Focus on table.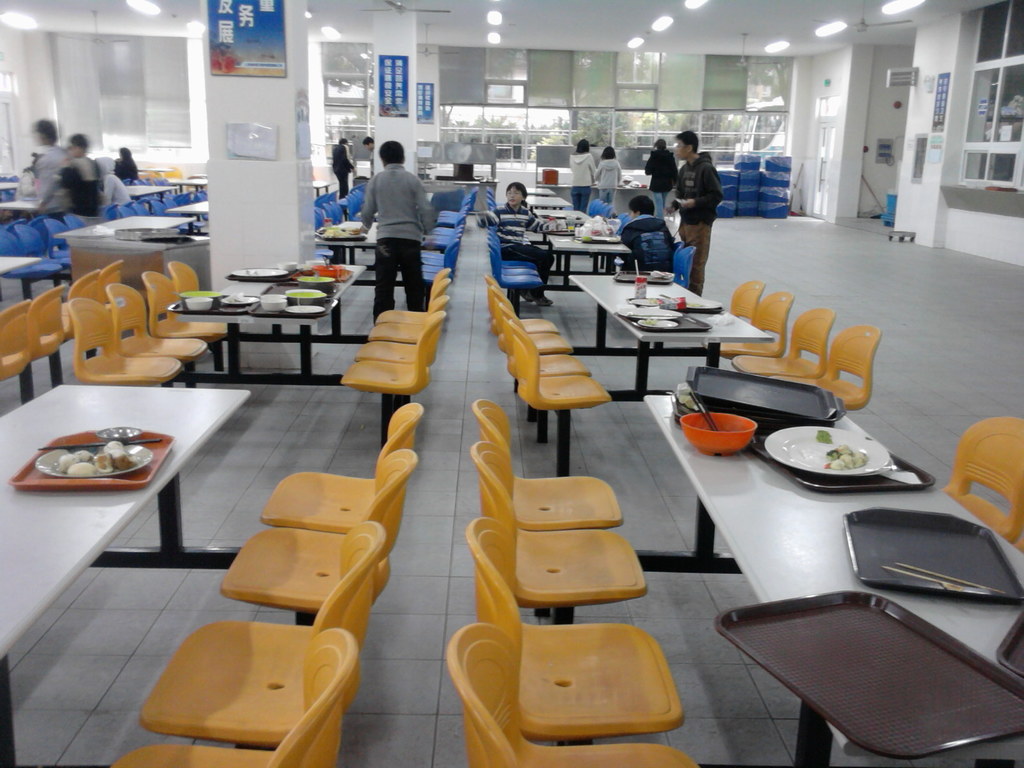
Focused at rect(174, 197, 209, 233).
